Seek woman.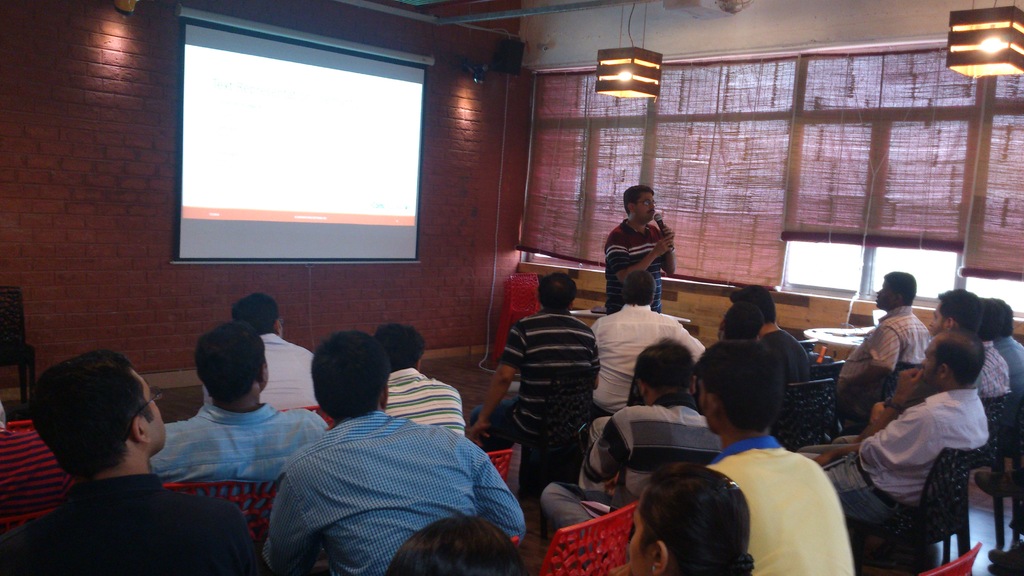
left=608, top=446, right=789, bottom=575.
